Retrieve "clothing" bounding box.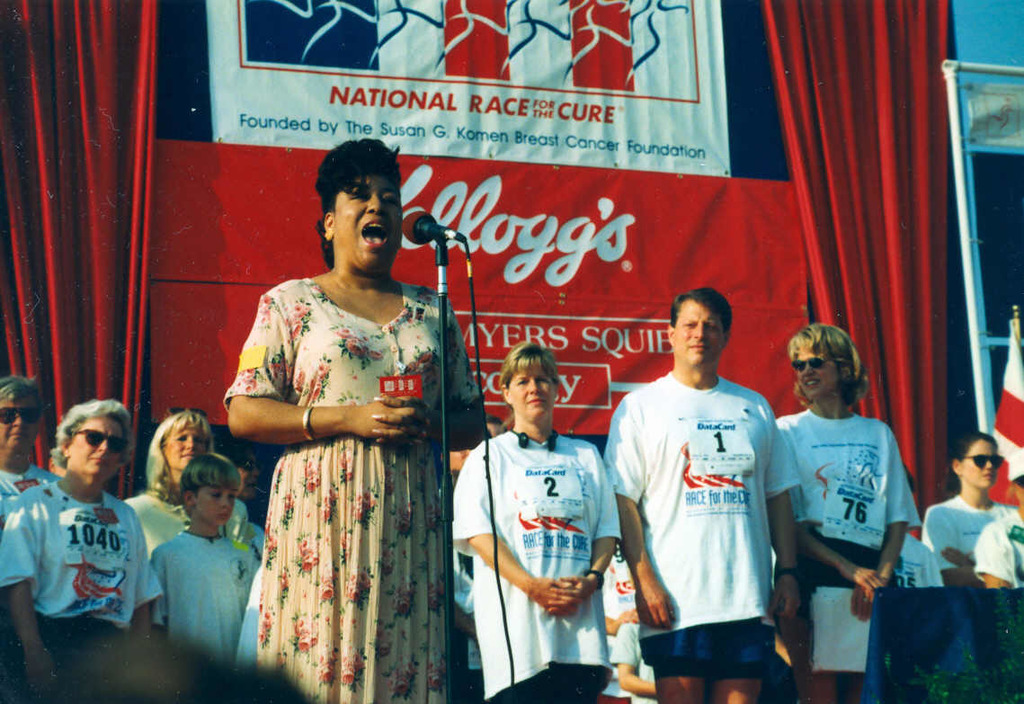
Bounding box: l=778, t=404, r=922, b=703.
